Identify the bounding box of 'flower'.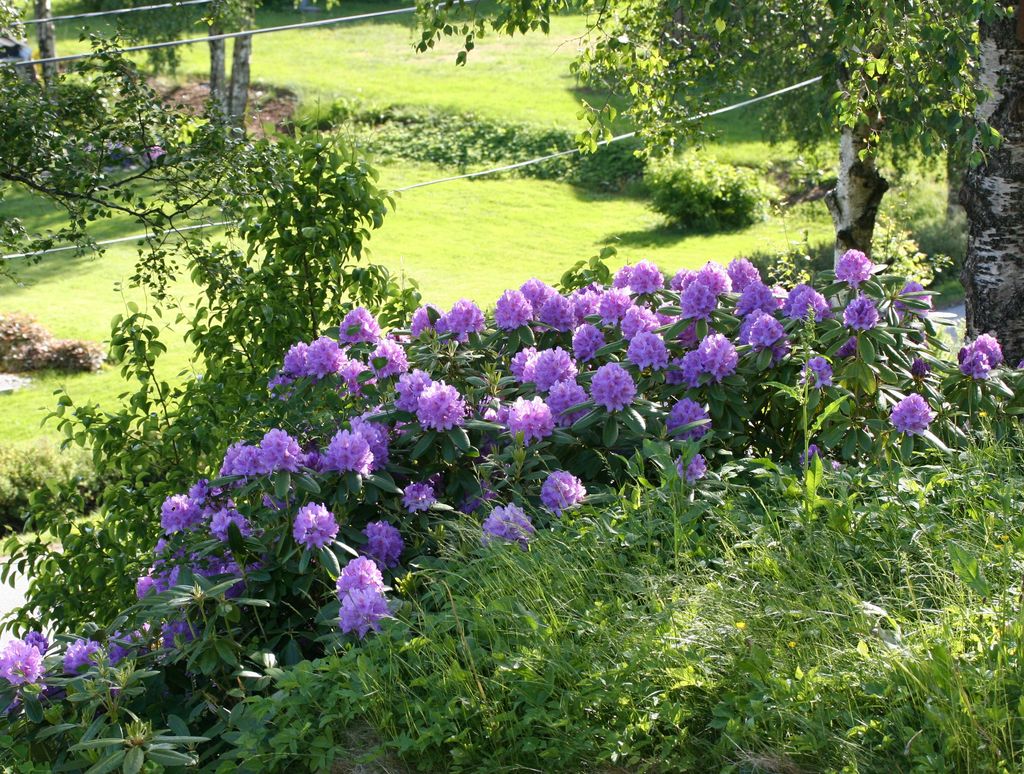
<bbox>831, 250, 871, 283</bbox>.
